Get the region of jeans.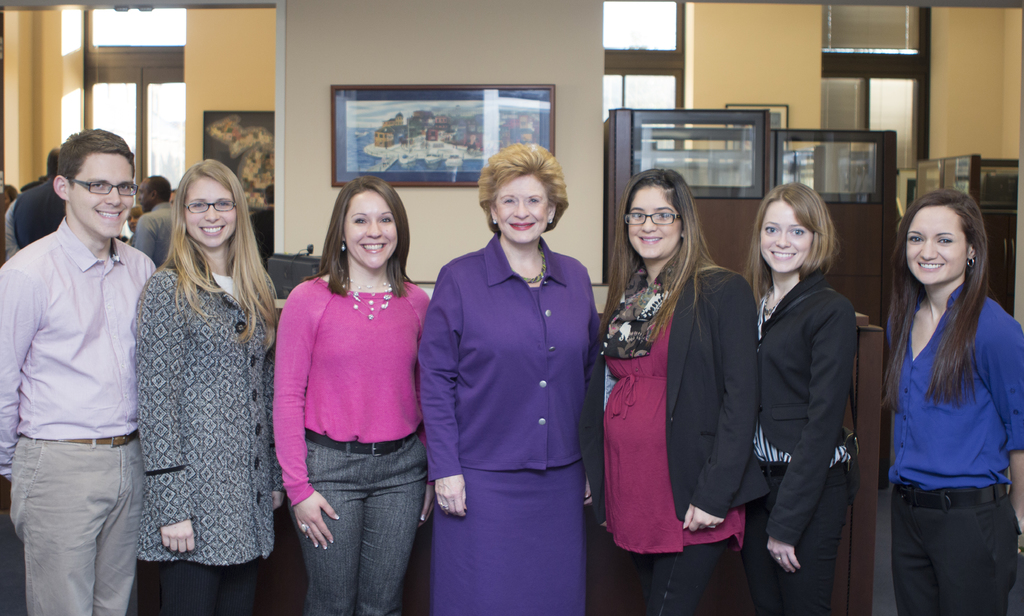
Rect(893, 497, 1018, 608).
